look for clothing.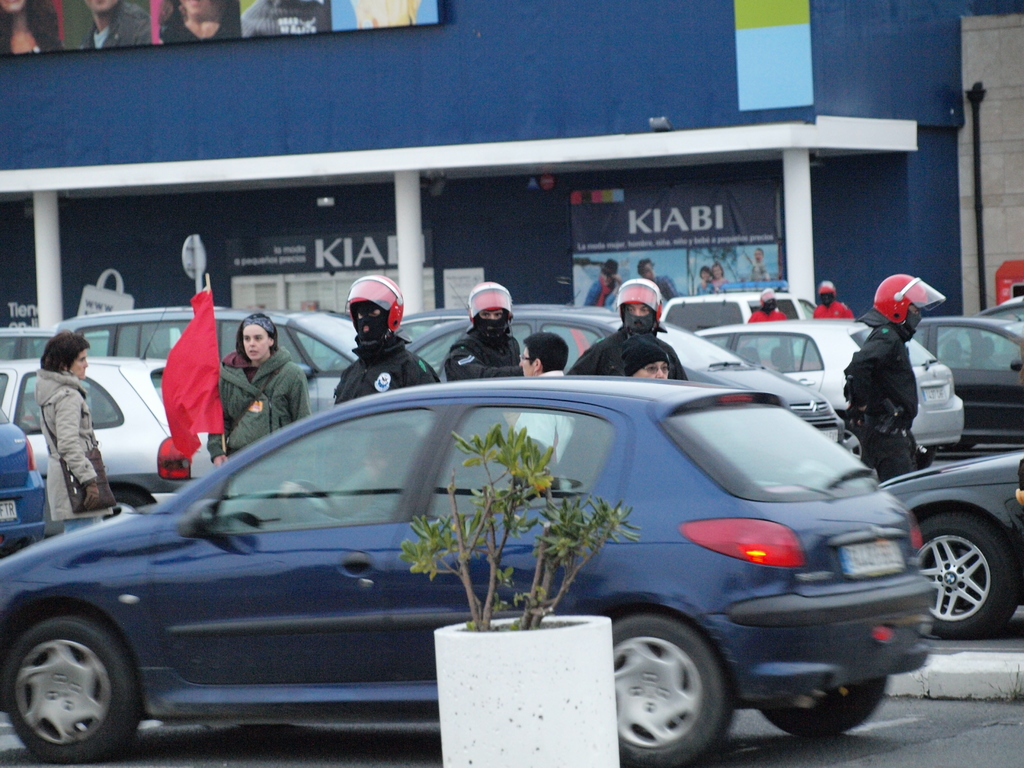
Found: (x1=812, y1=296, x2=863, y2=320).
